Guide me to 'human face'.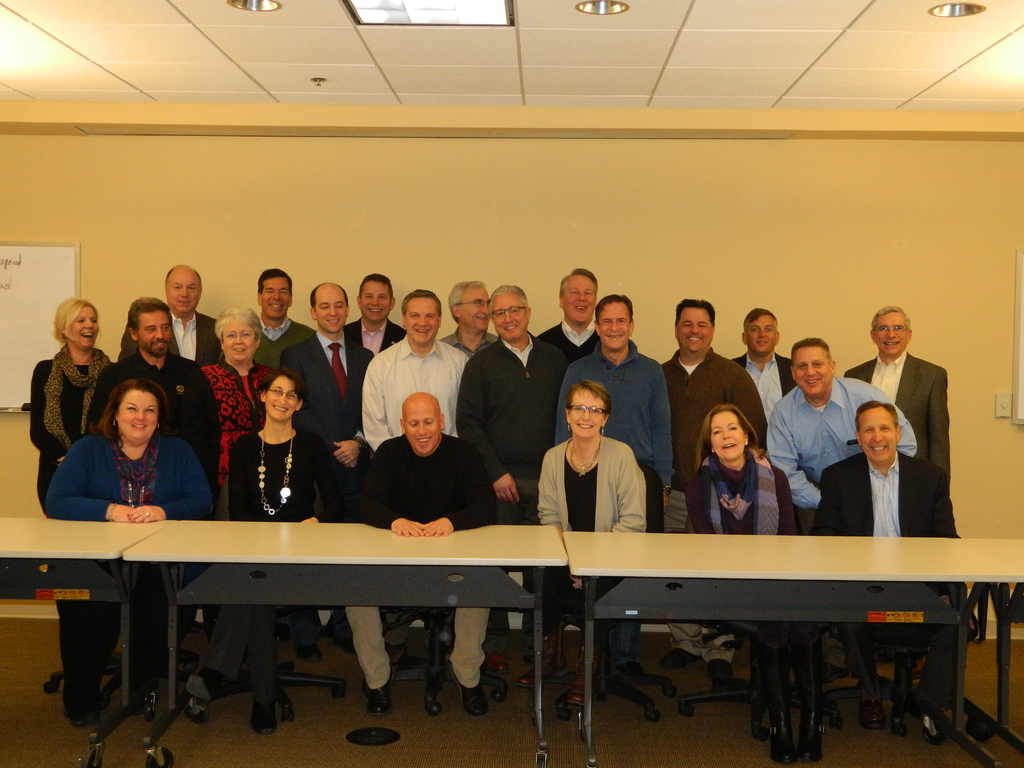
Guidance: {"left": 269, "top": 373, "right": 298, "bottom": 424}.
